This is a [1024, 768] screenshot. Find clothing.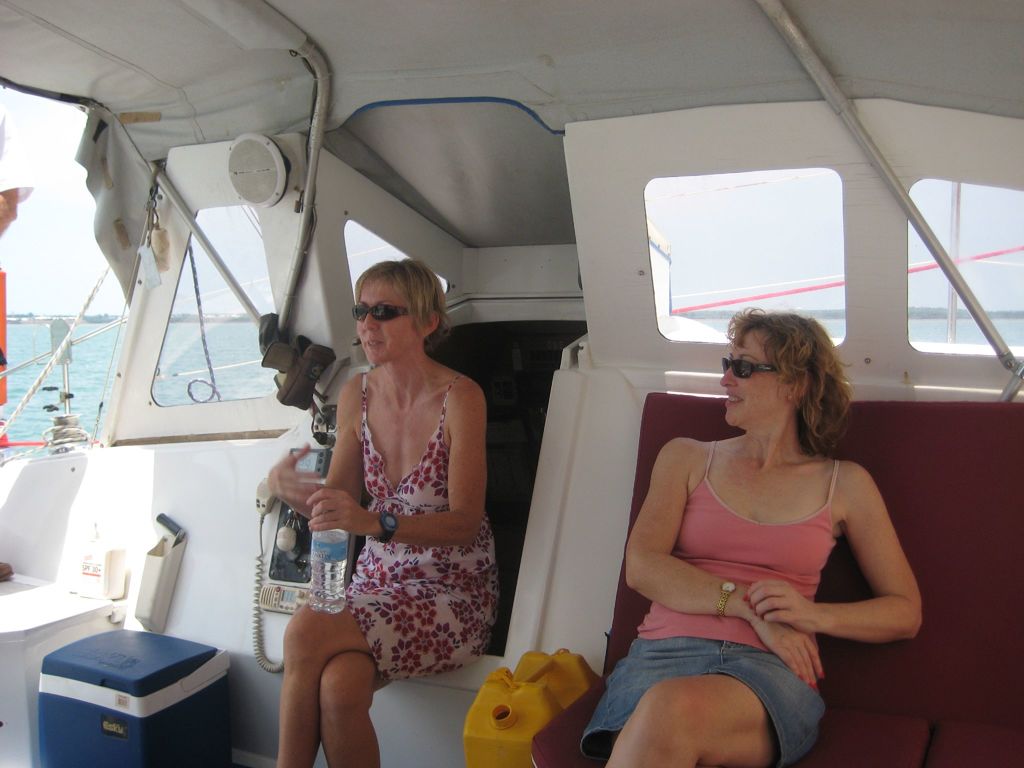
Bounding box: bbox=[289, 348, 490, 684].
